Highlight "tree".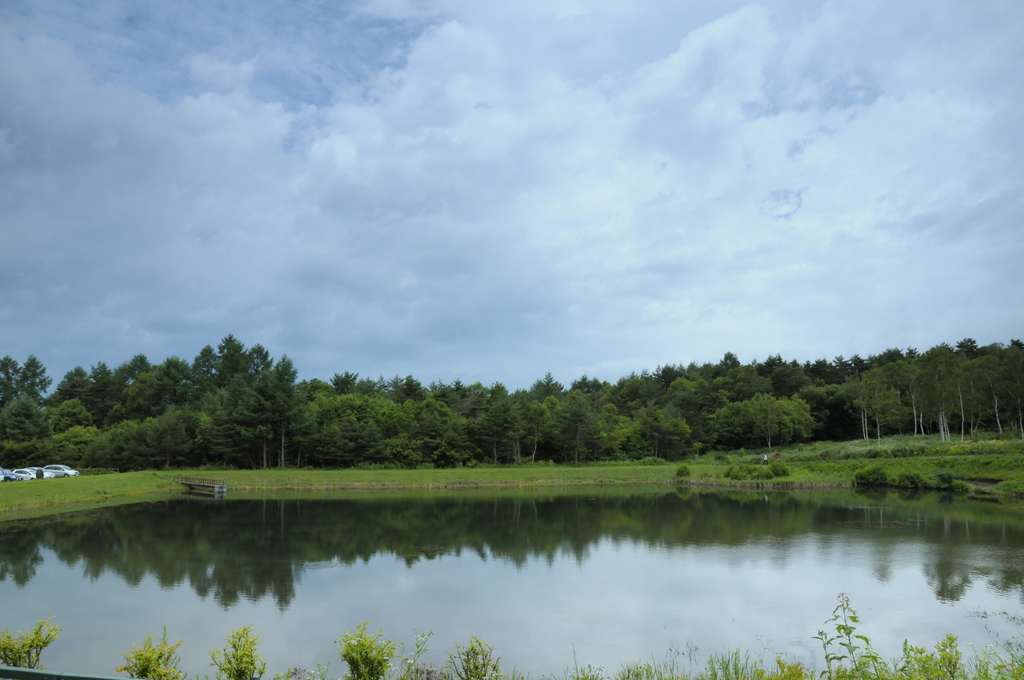
Highlighted region: rect(191, 371, 233, 458).
